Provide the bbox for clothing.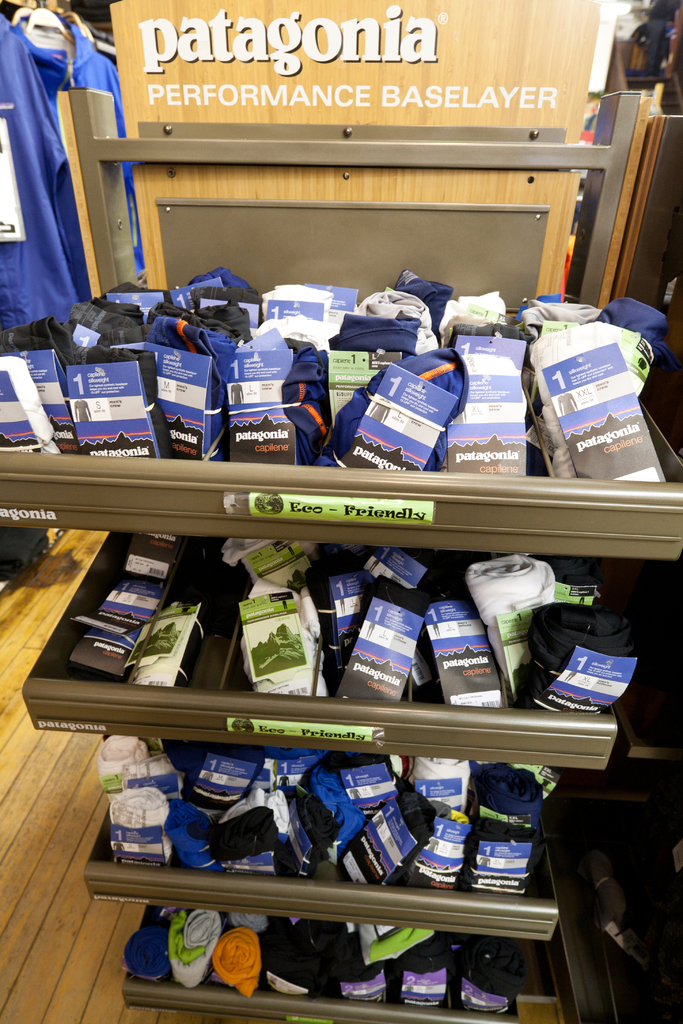
box(0, 12, 71, 323).
